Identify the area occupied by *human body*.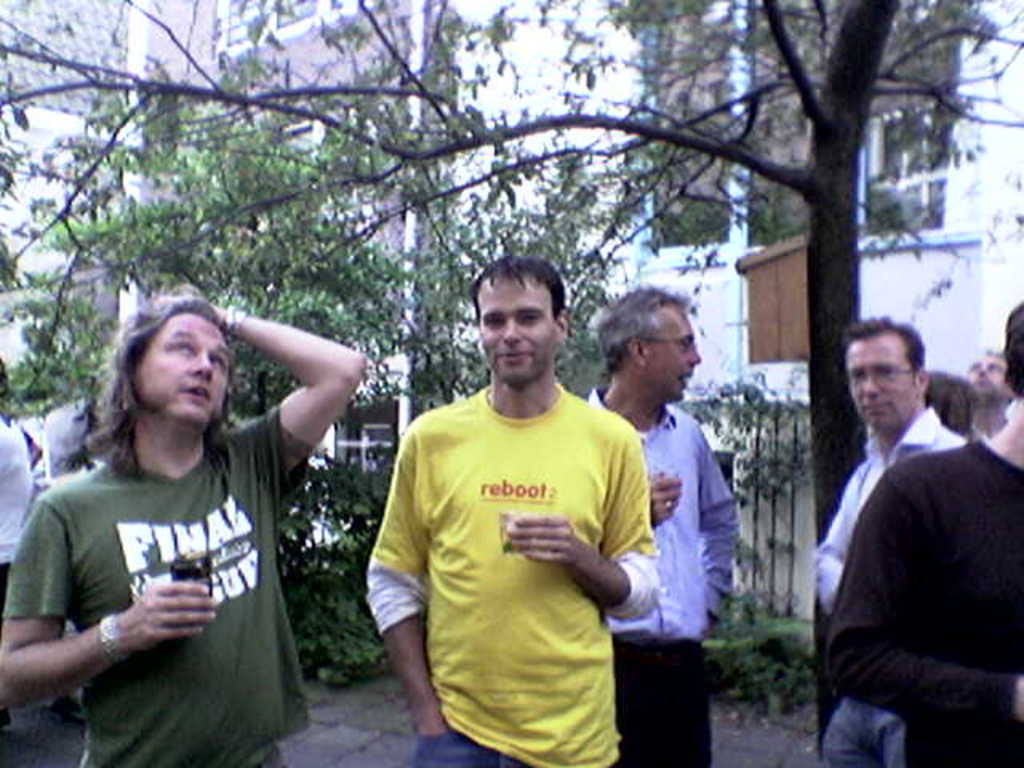
Area: Rect(824, 437, 1022, 766).
